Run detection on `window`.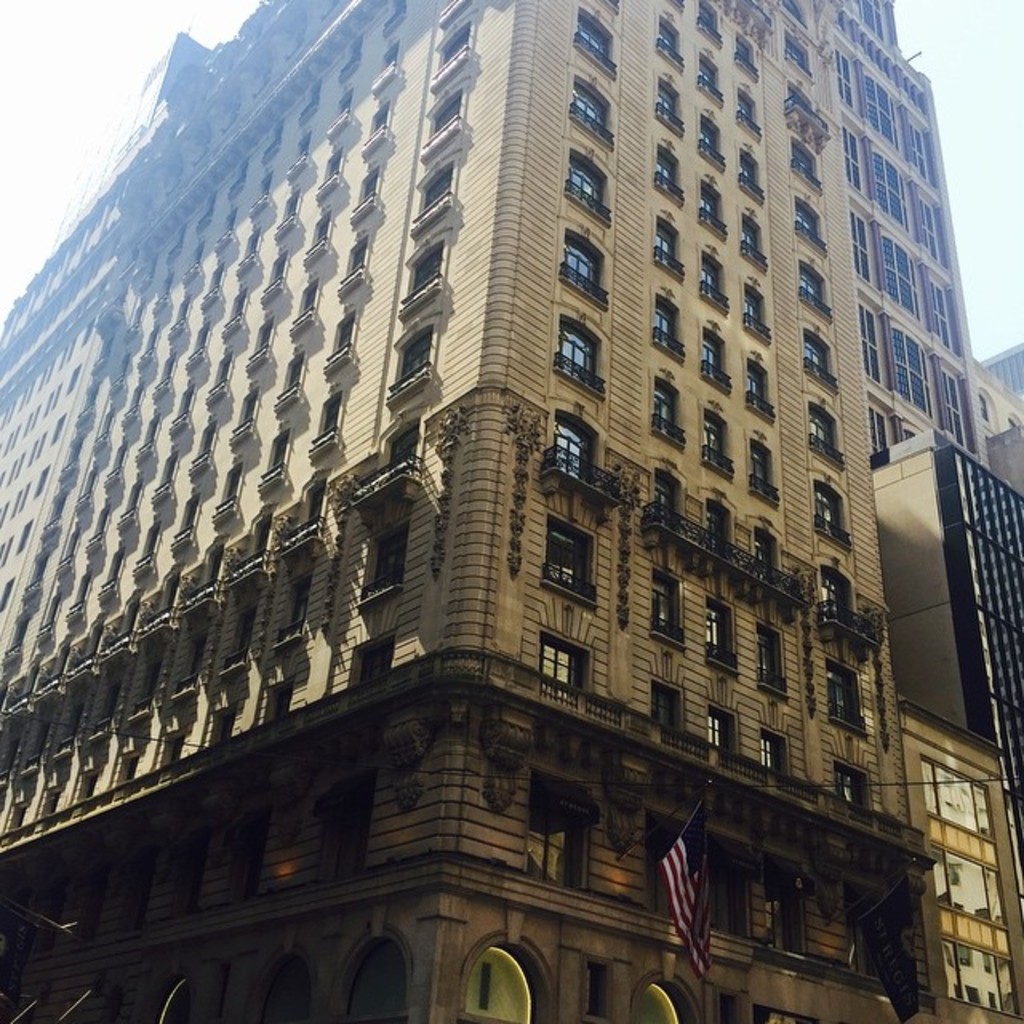
Result: (702, 178, 726, 248).
